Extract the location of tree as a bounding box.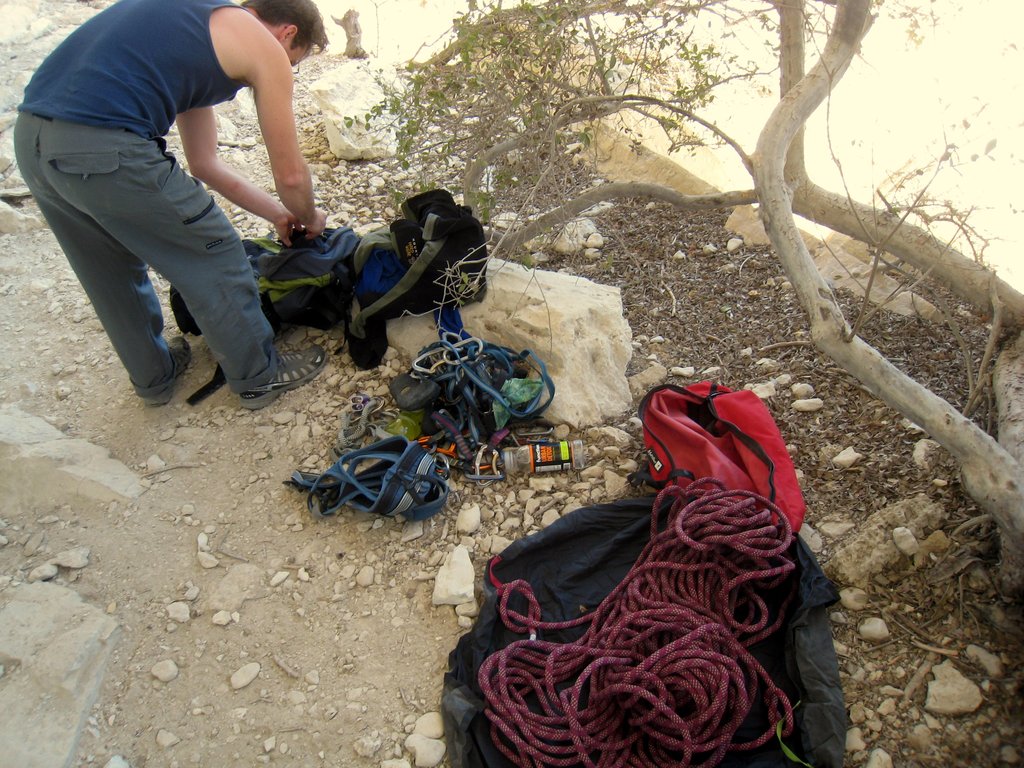
bbox=(372, 0, 1023, 551).
